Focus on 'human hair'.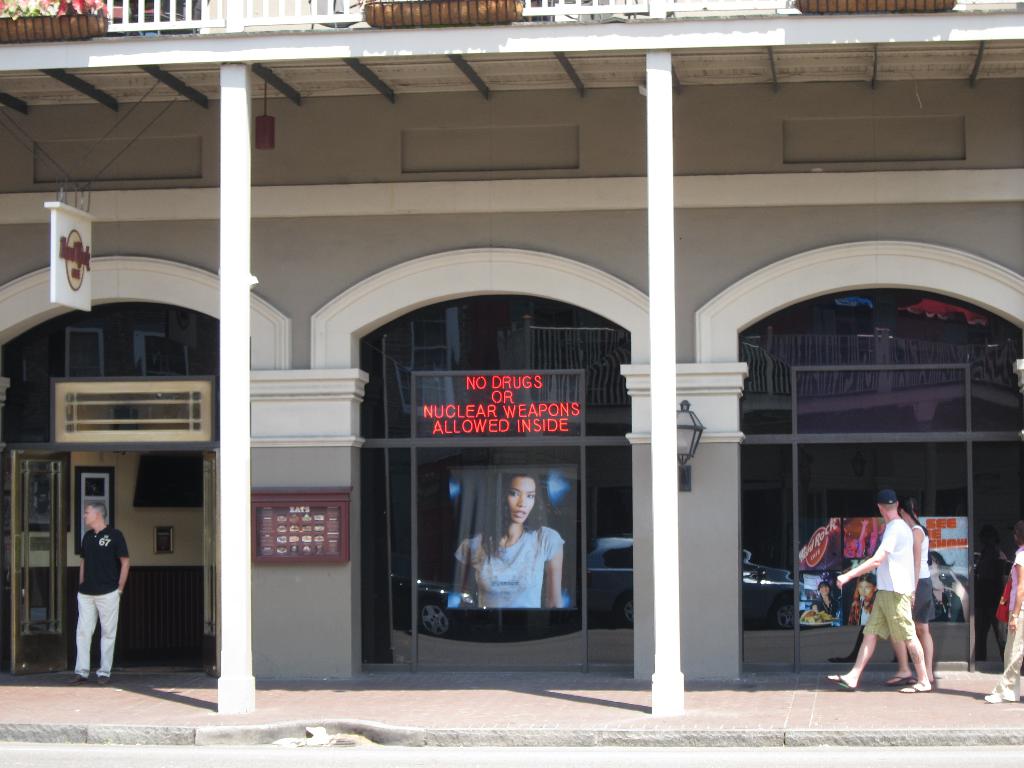
Focused at x1=927, y1=549, x2=956, y2=582.
